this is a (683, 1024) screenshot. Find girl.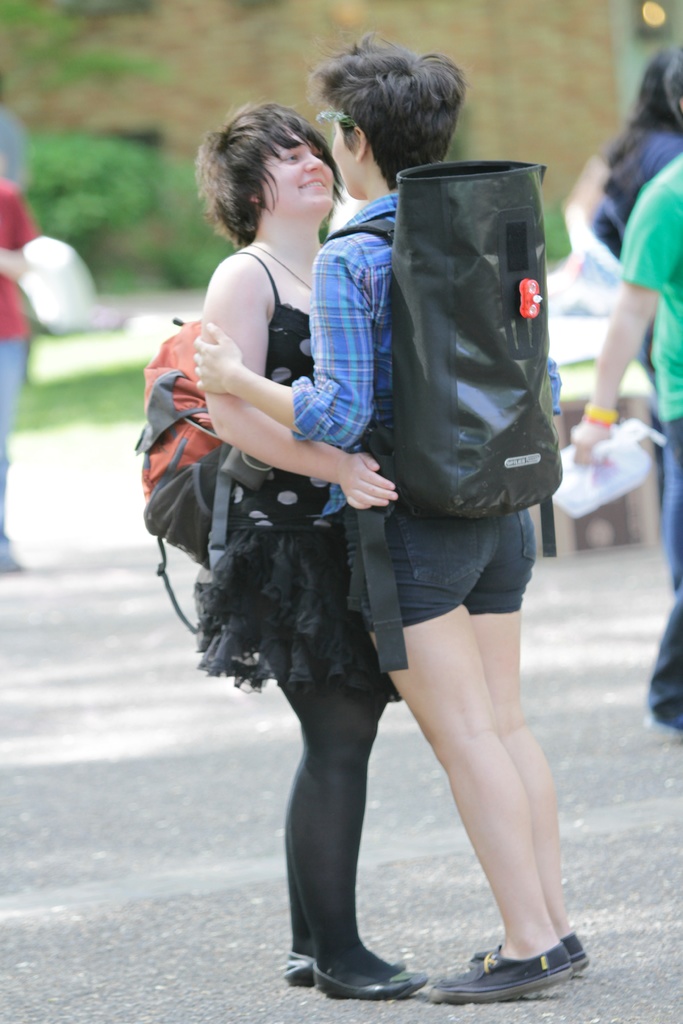
Bounding box: [199, 99, 458, 1018].
